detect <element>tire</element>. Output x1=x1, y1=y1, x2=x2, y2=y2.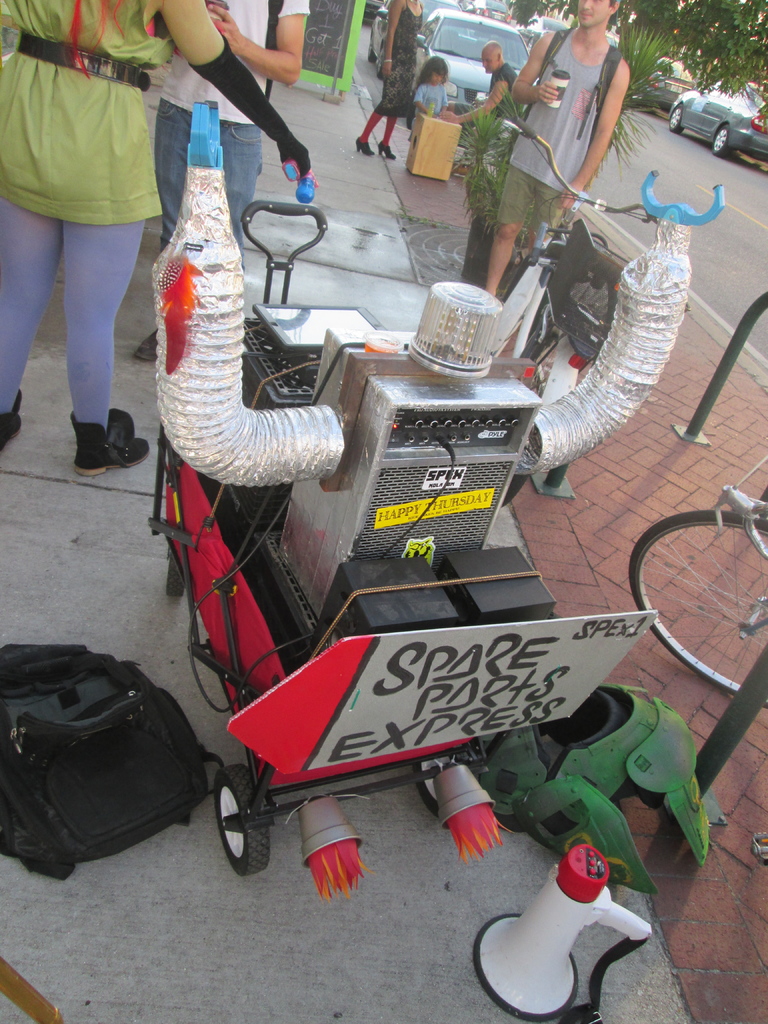
x1=669, y1=102, x2=685, y2=136.
